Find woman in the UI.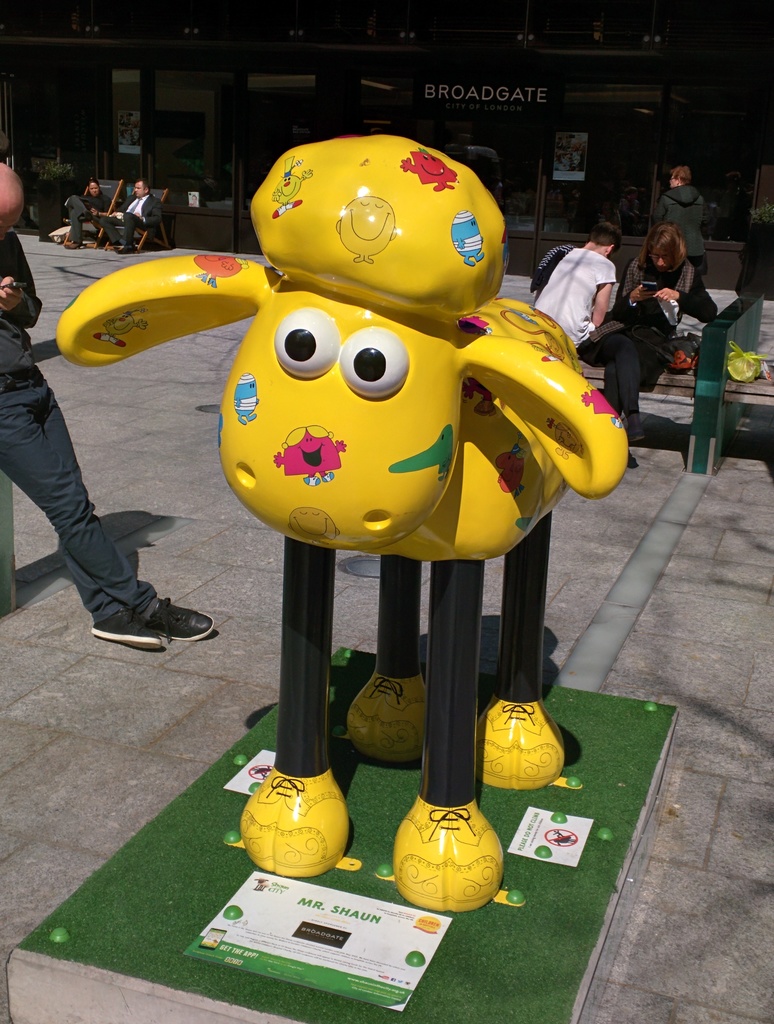
UI element at region(66, 178, 108, 250).
